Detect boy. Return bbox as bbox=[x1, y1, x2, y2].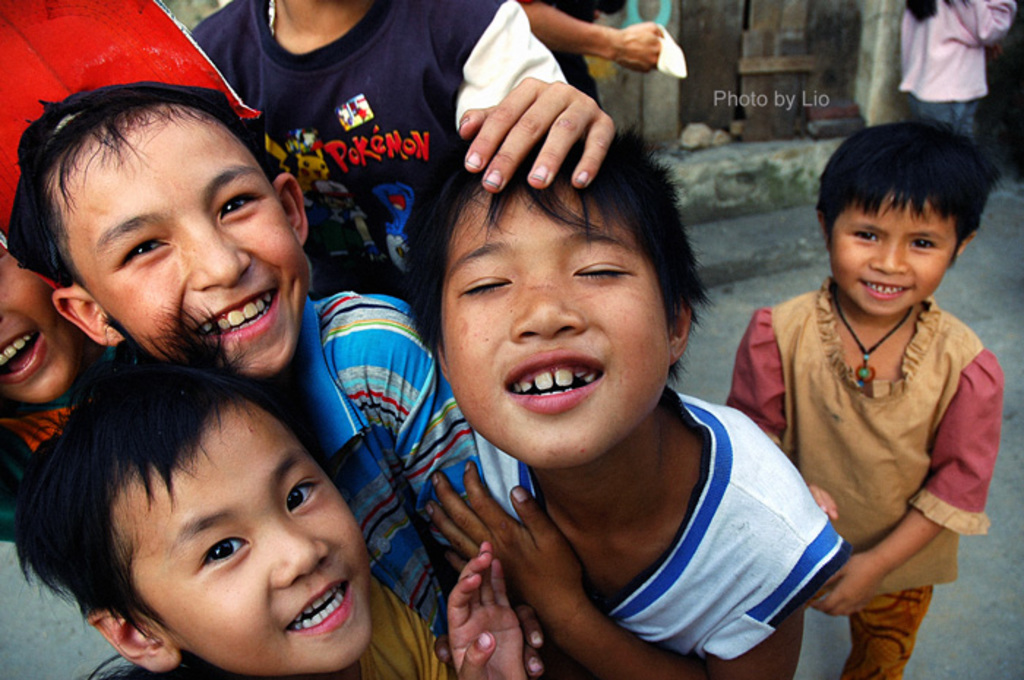
bbox=[411, 148, 835, 679].
